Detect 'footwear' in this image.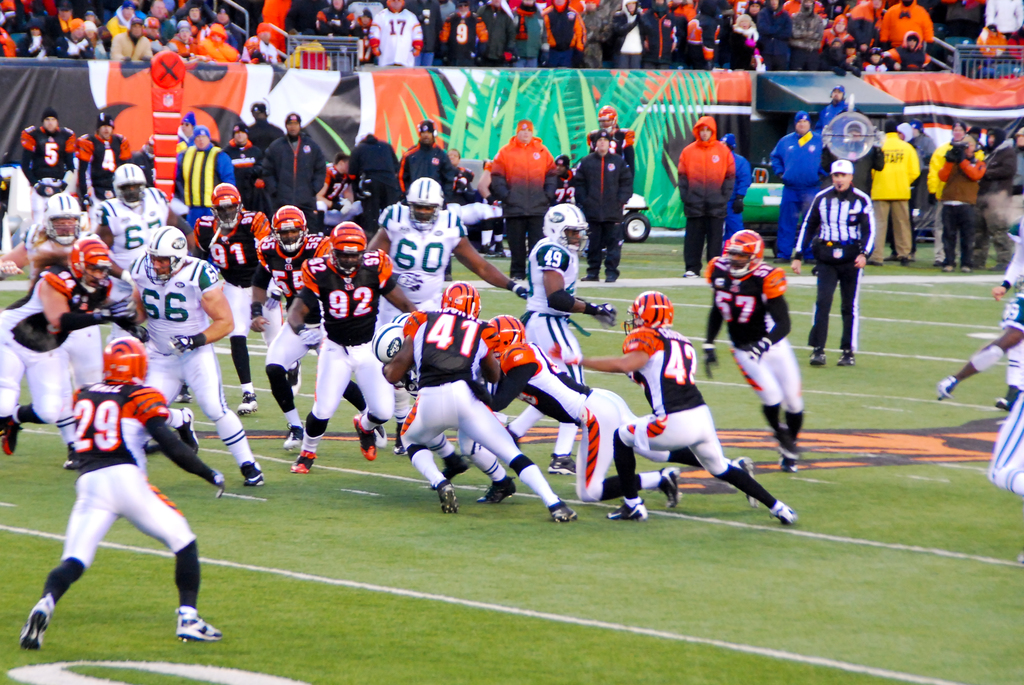
Detection: 932 256 938 266.
